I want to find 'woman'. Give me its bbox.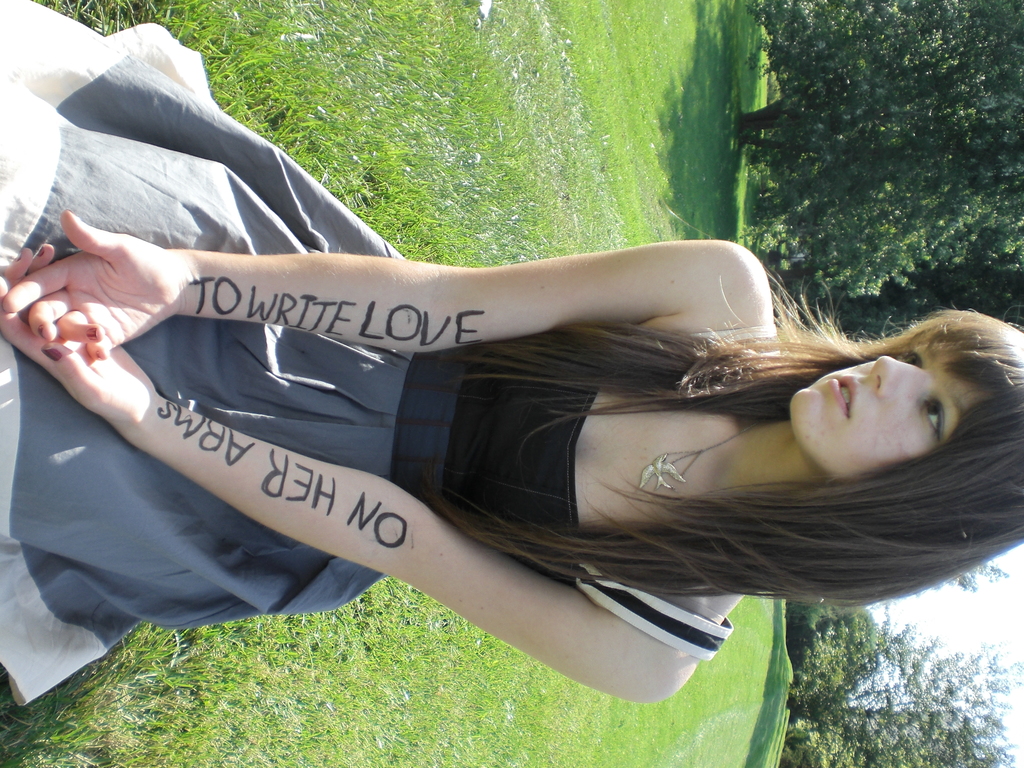
l=0, t=68, r=1023, b=716.
